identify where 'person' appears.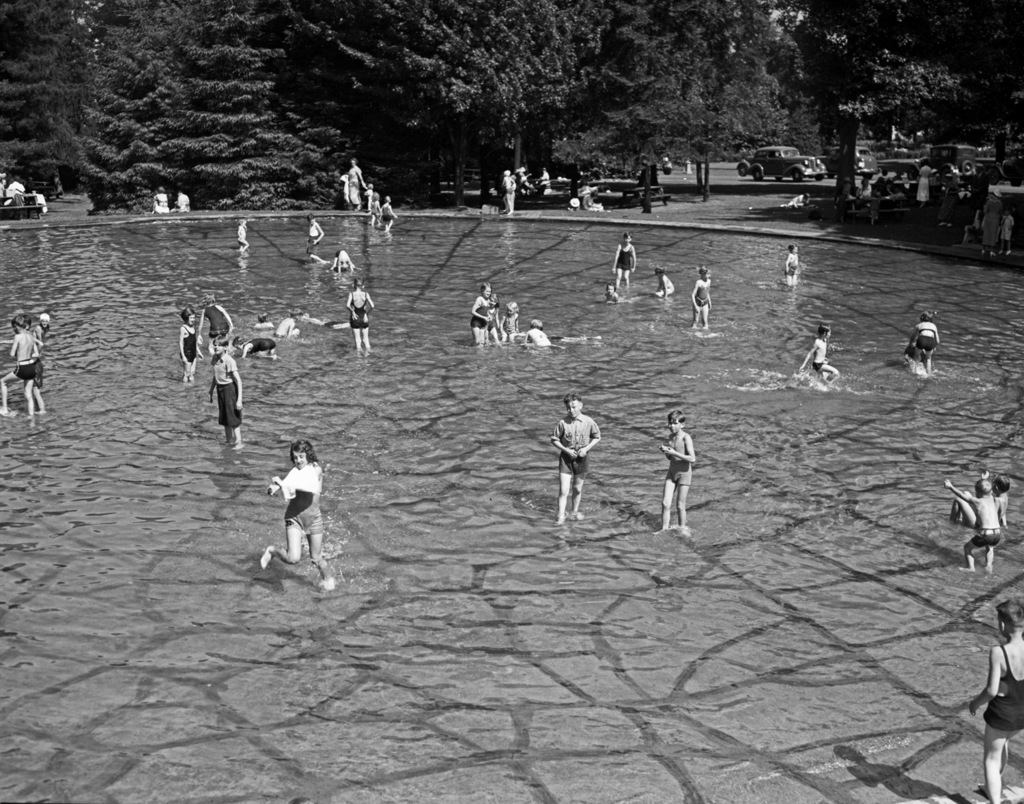
Appears at [786, 240, 801, 288].
